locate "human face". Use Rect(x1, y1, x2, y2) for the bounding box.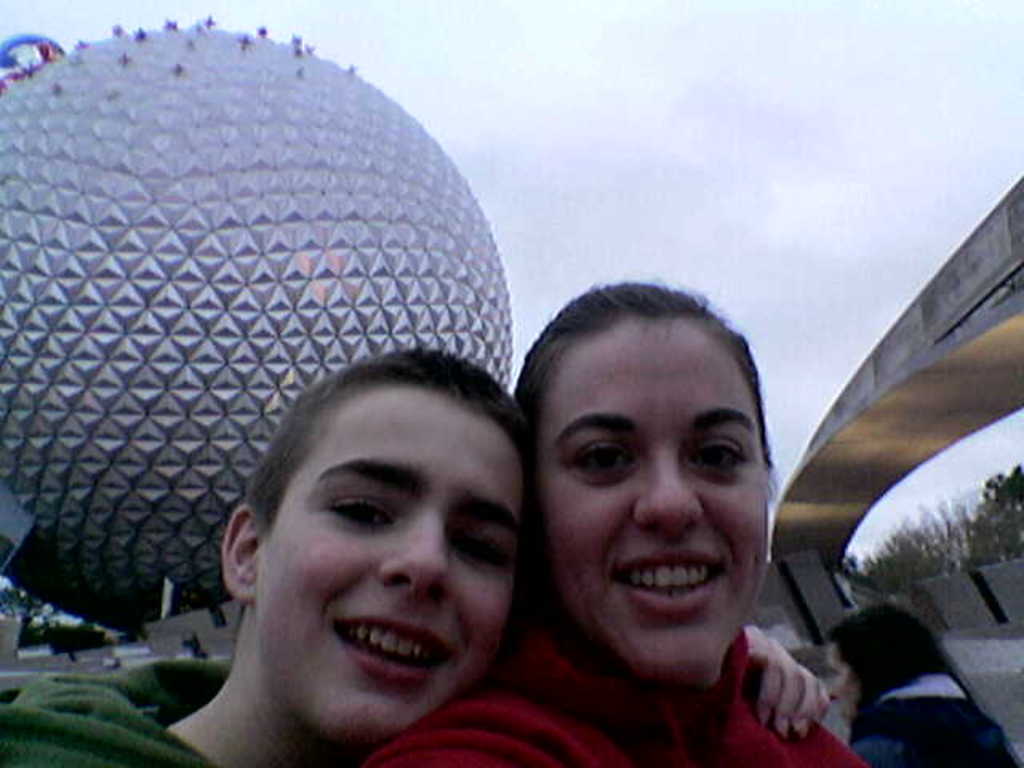
Rect(544, 320, 771, 699).
